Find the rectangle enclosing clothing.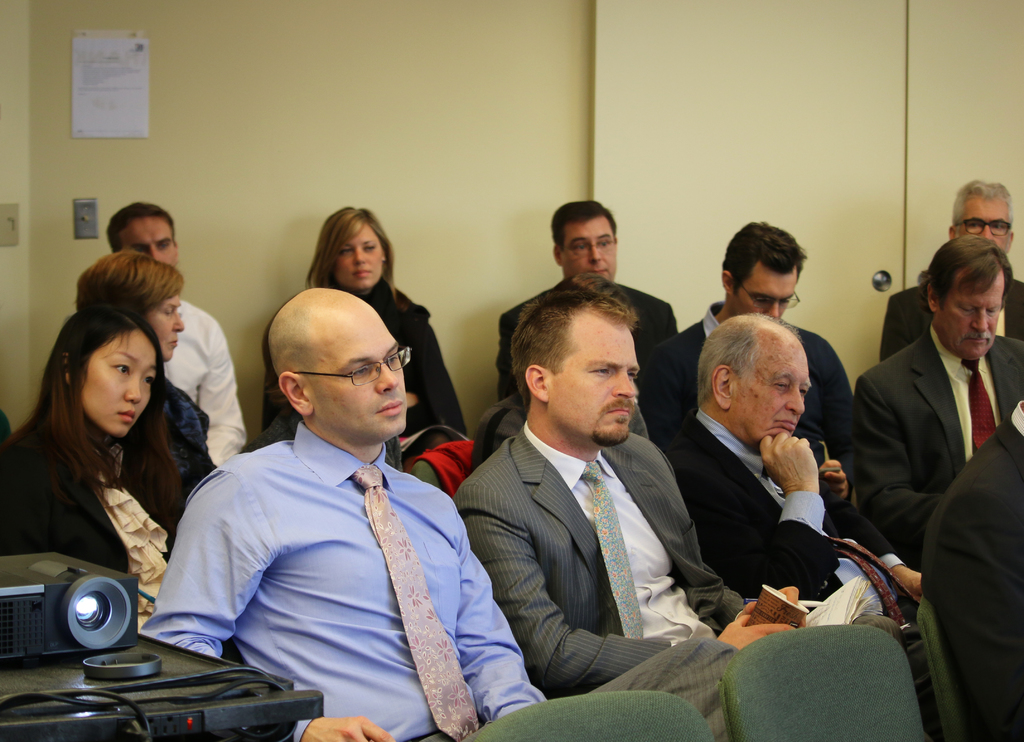
263, 283, 464, 445.
